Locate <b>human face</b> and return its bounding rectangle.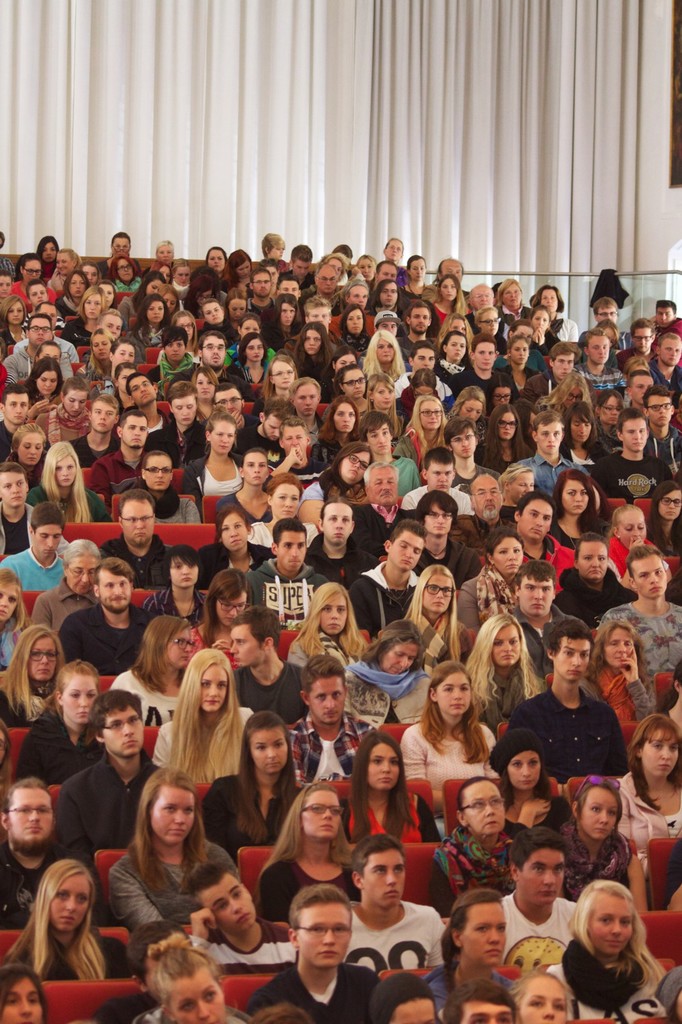
[570,412,591,440].
